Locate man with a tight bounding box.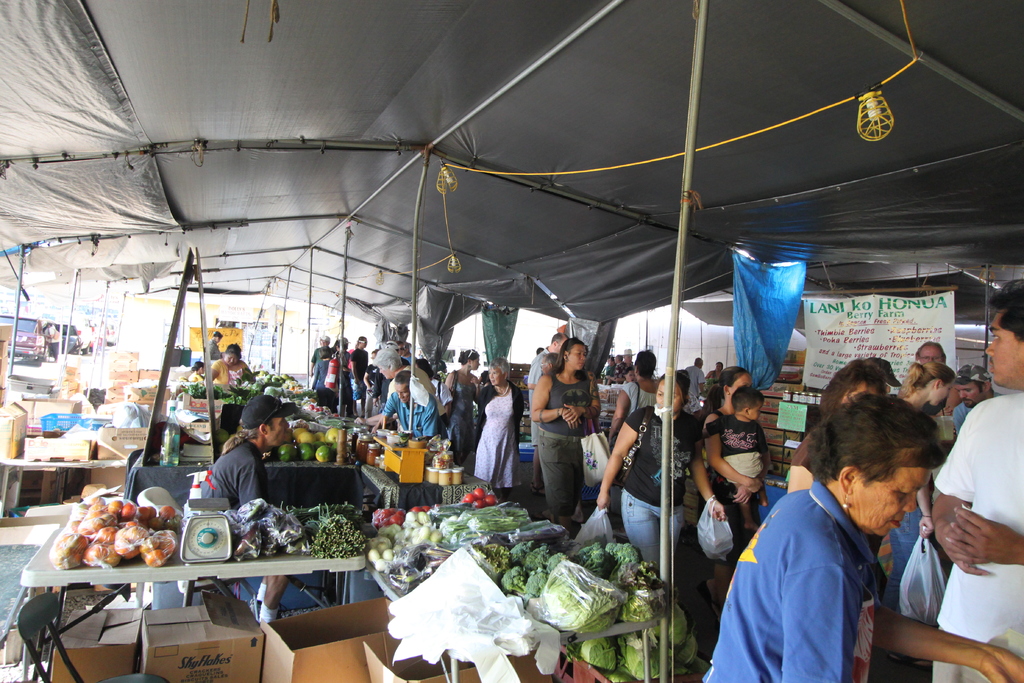
x1=527, y1=328, x2=566, y2=494.
